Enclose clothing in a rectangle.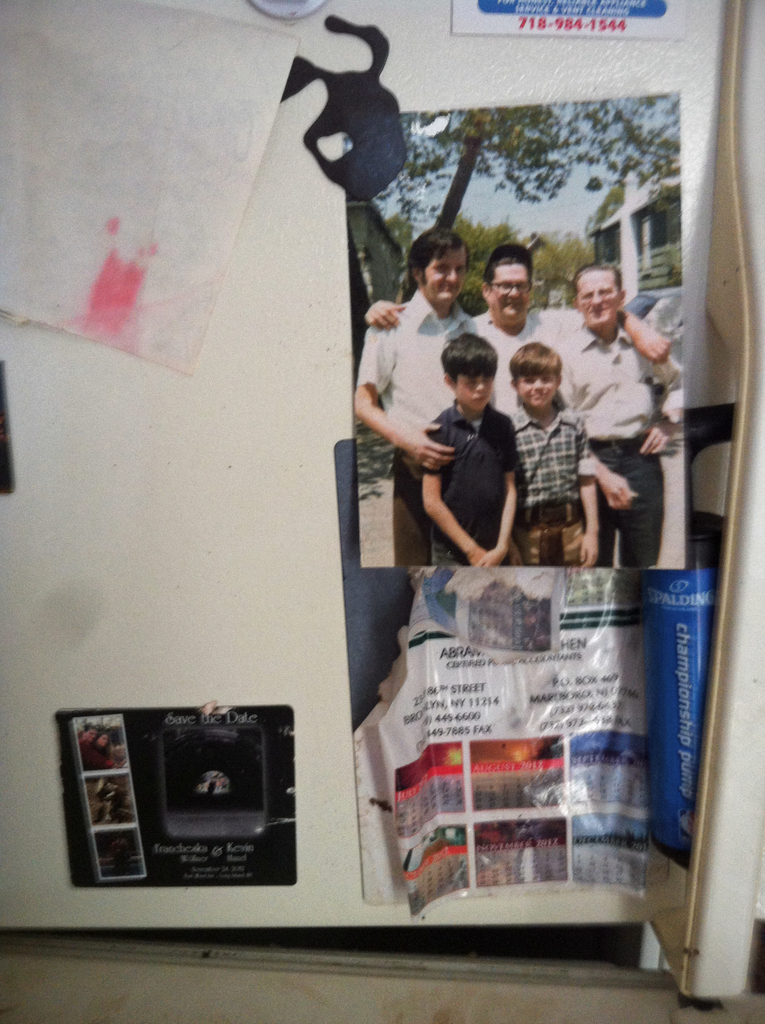
{"x1": 551, "y1": 328, "x2": 679, "y2": 570}.
